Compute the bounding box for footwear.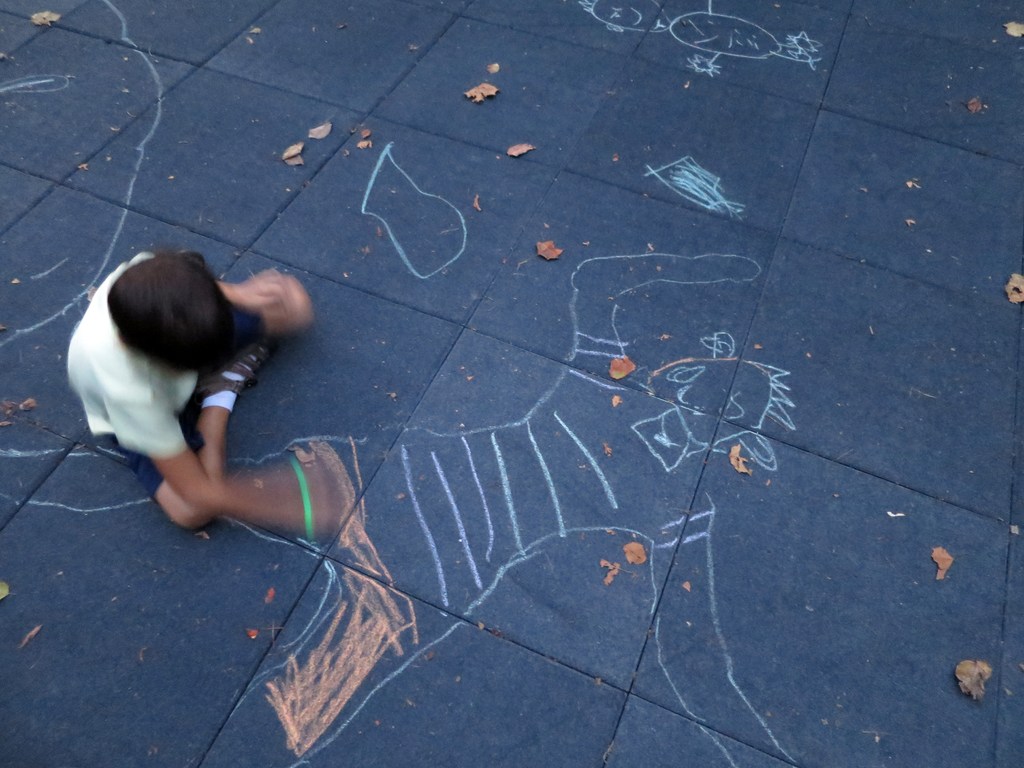
crop(196, 340, 276, 396).
